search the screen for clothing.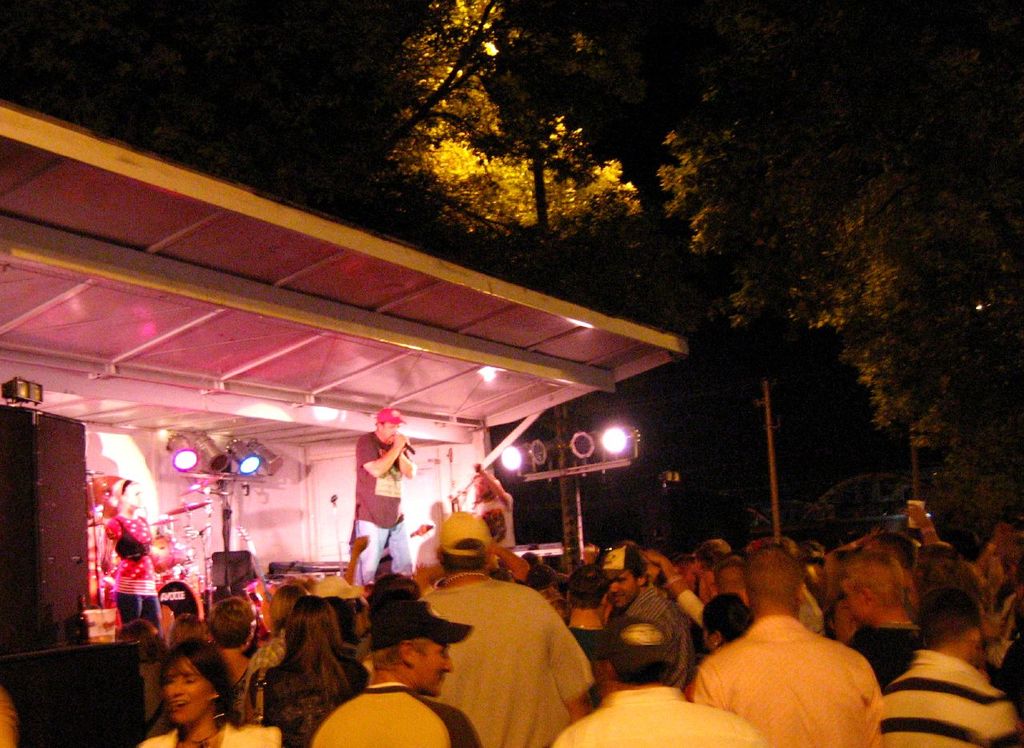
Found at <bbox>246, 648, 364, 747</bbox>.
